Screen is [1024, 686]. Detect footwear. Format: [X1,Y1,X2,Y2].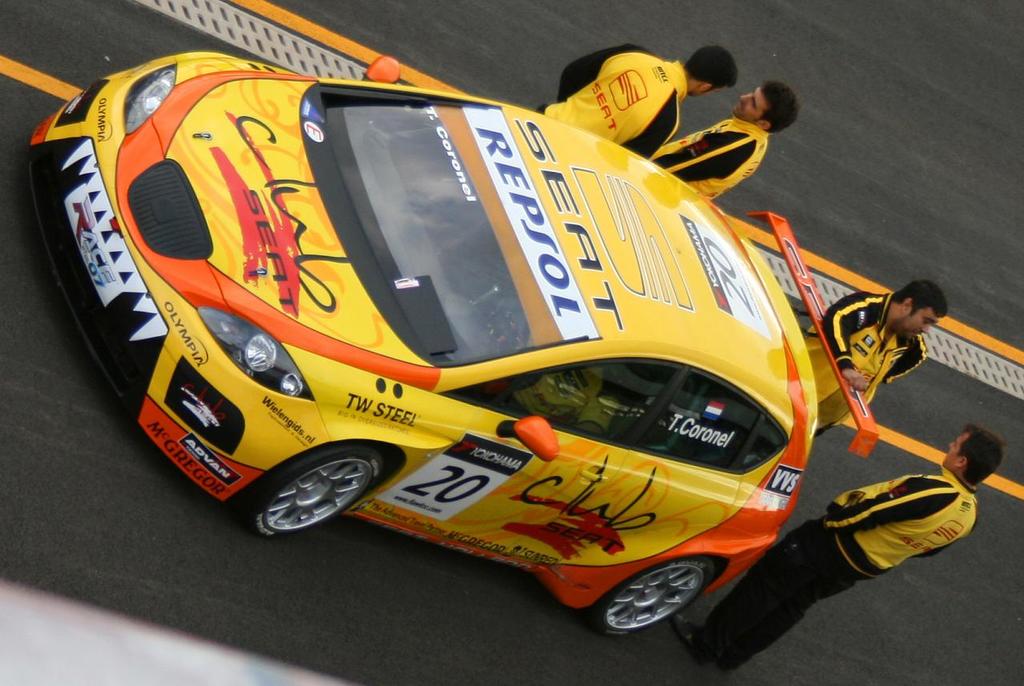
[669,615,706,664].
